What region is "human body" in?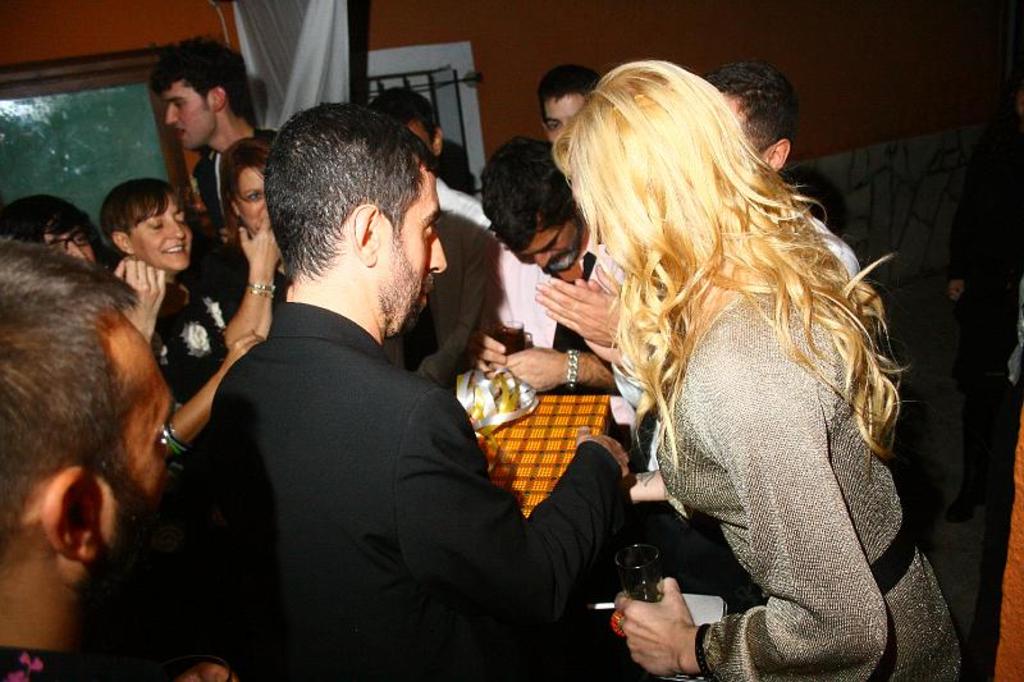
box(609, 258, 960, 681).
